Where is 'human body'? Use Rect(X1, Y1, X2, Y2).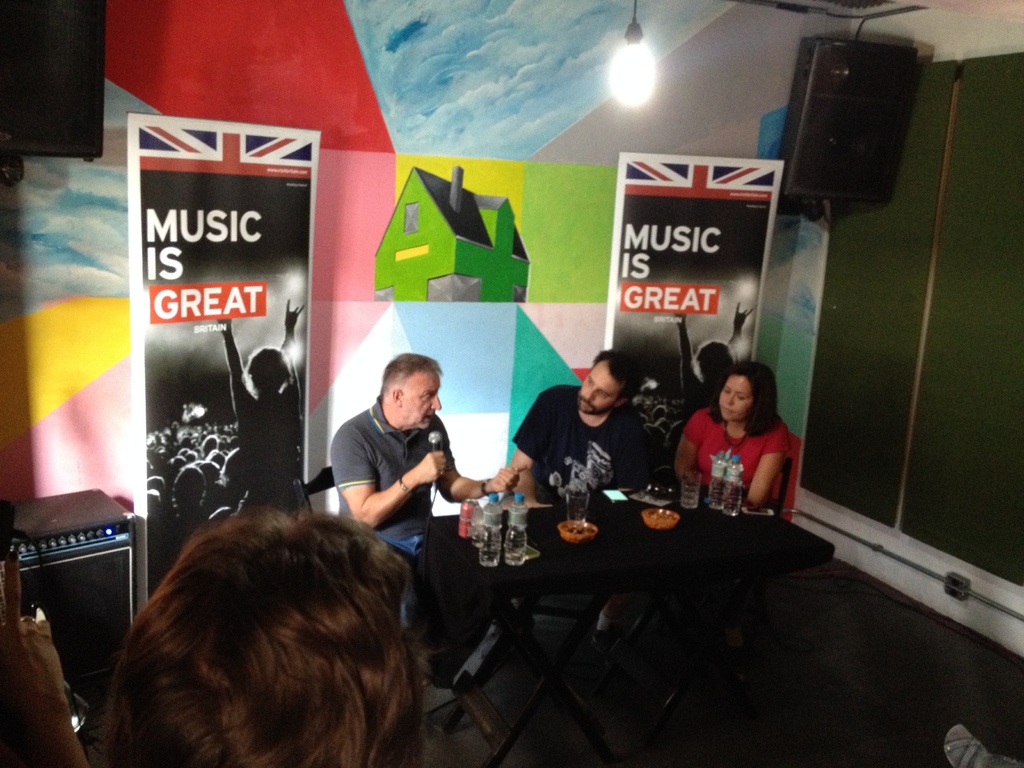
Rect(327, 351, 527, 693).
